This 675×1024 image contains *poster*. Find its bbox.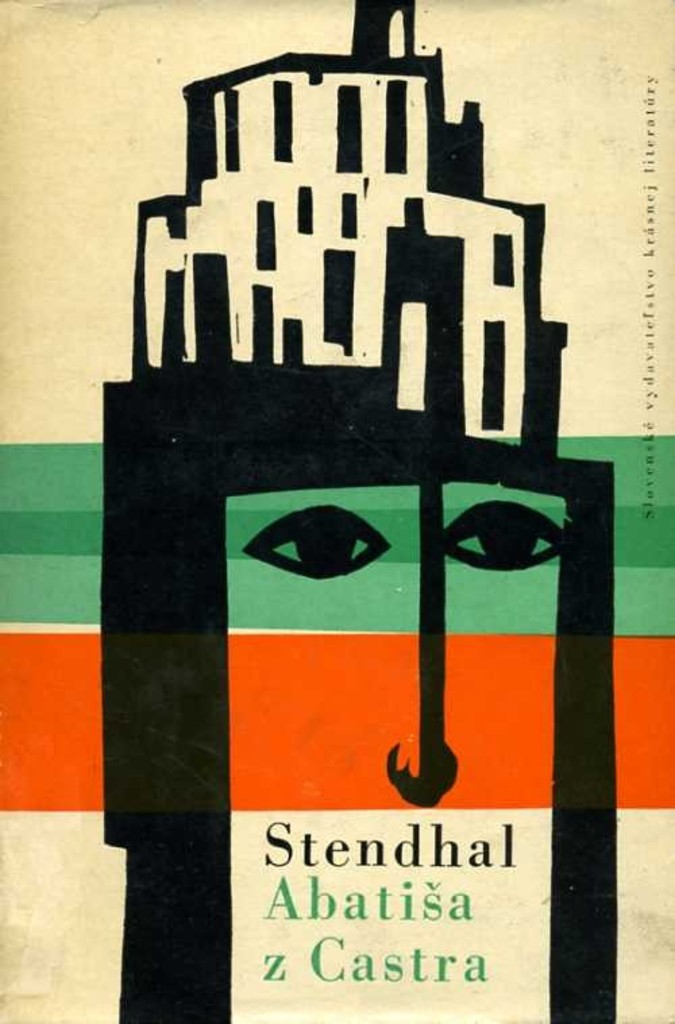
0/0/674/1023.
